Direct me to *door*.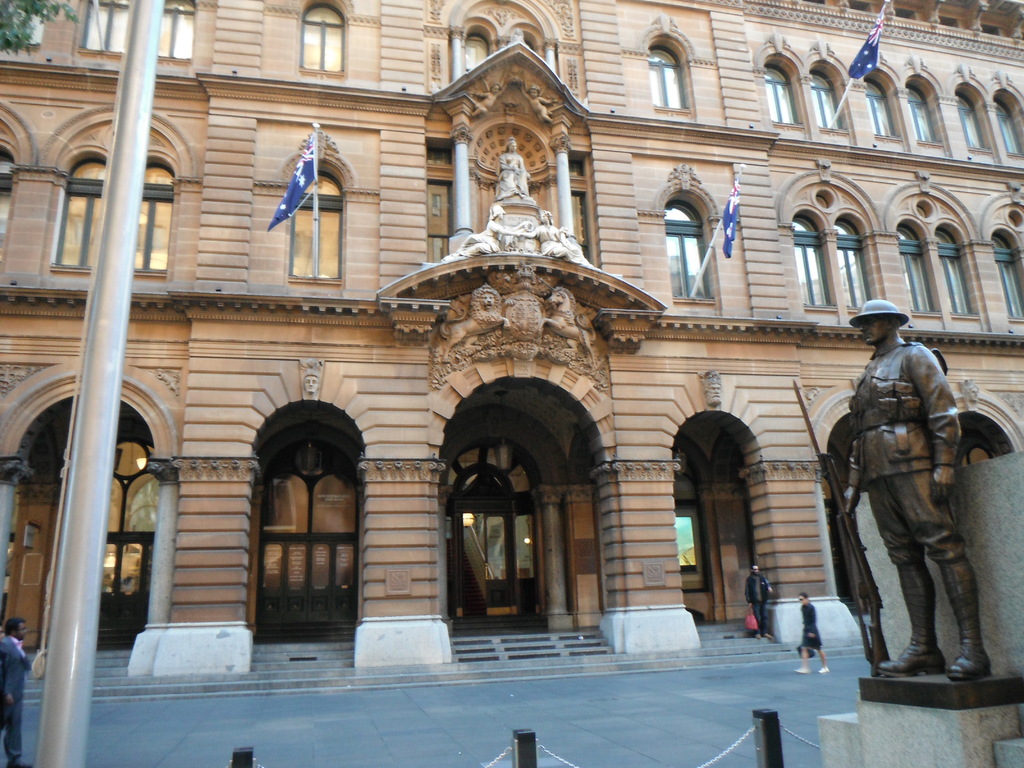
Direction: box(452, 500, 516, 616).
